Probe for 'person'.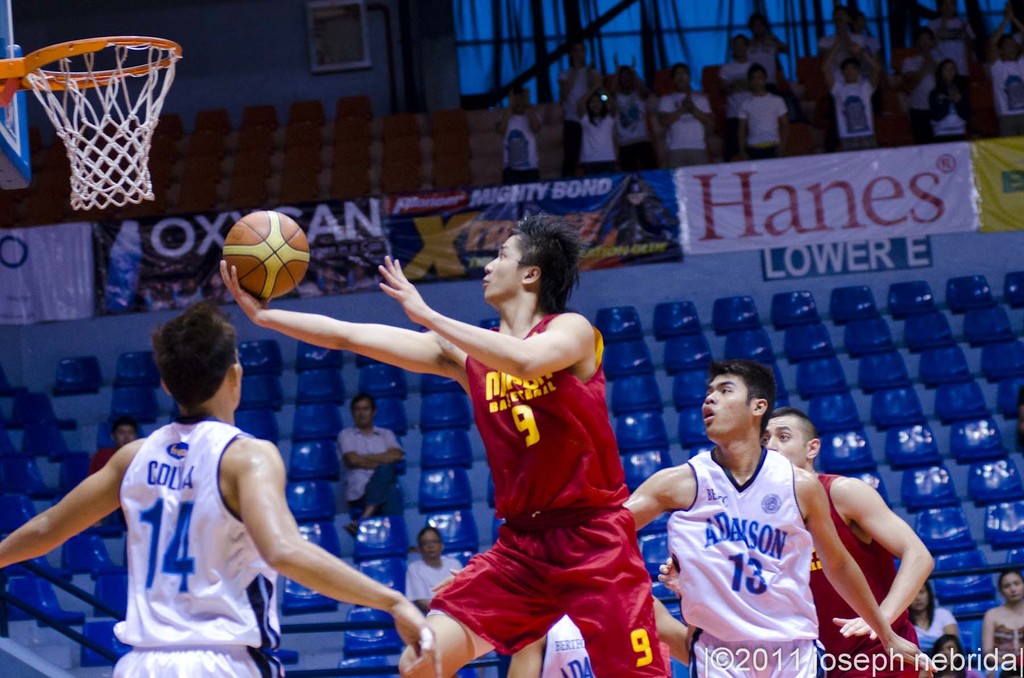
Probe result: <box>619,359,930,677</box>.
